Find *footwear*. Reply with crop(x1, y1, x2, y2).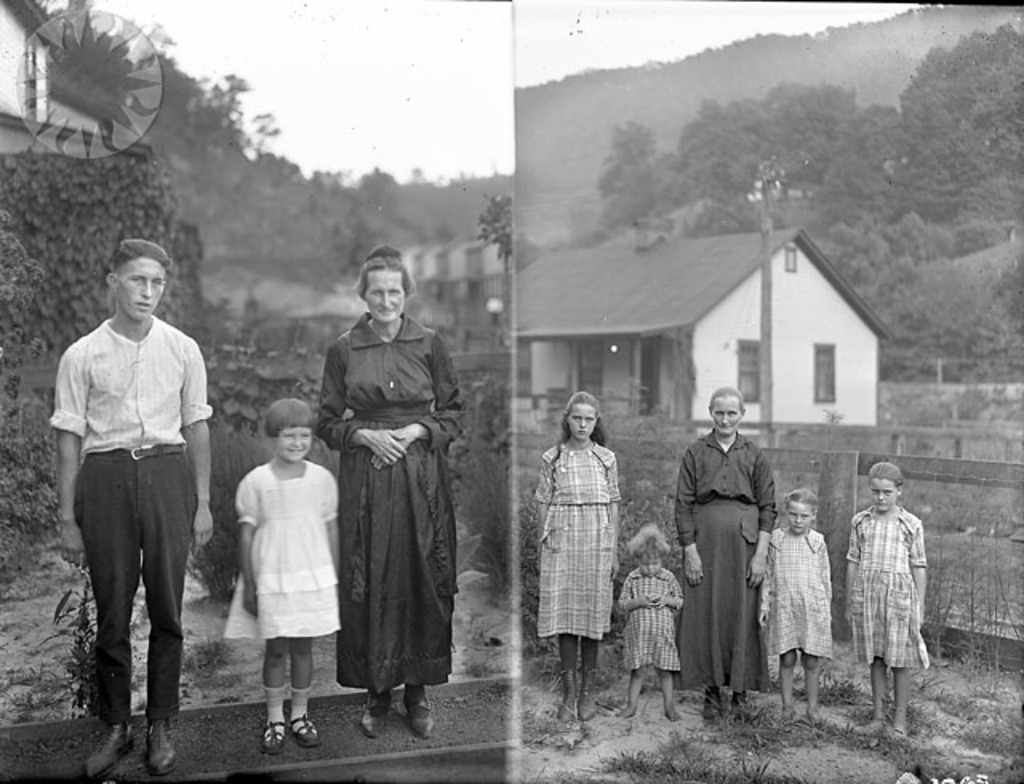
crop(557, 670, 594, 725).
